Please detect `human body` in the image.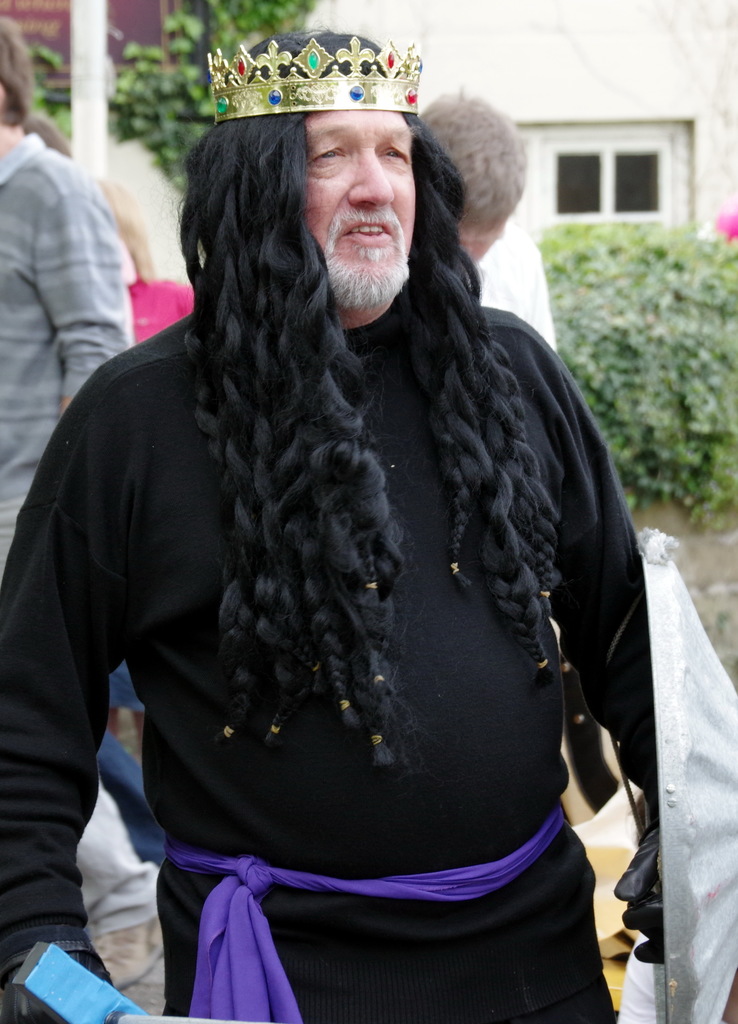
BBox(33, 65, 668, 993).
